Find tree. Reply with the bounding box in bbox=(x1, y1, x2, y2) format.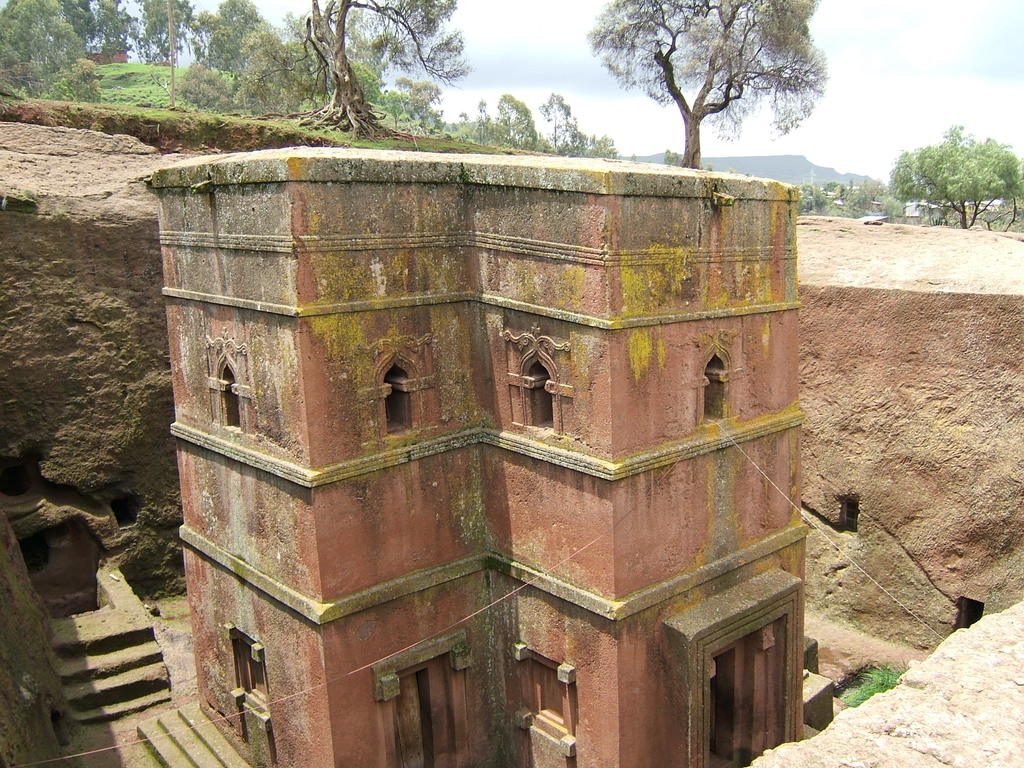
bbox=(173, 57, 239, 124).
